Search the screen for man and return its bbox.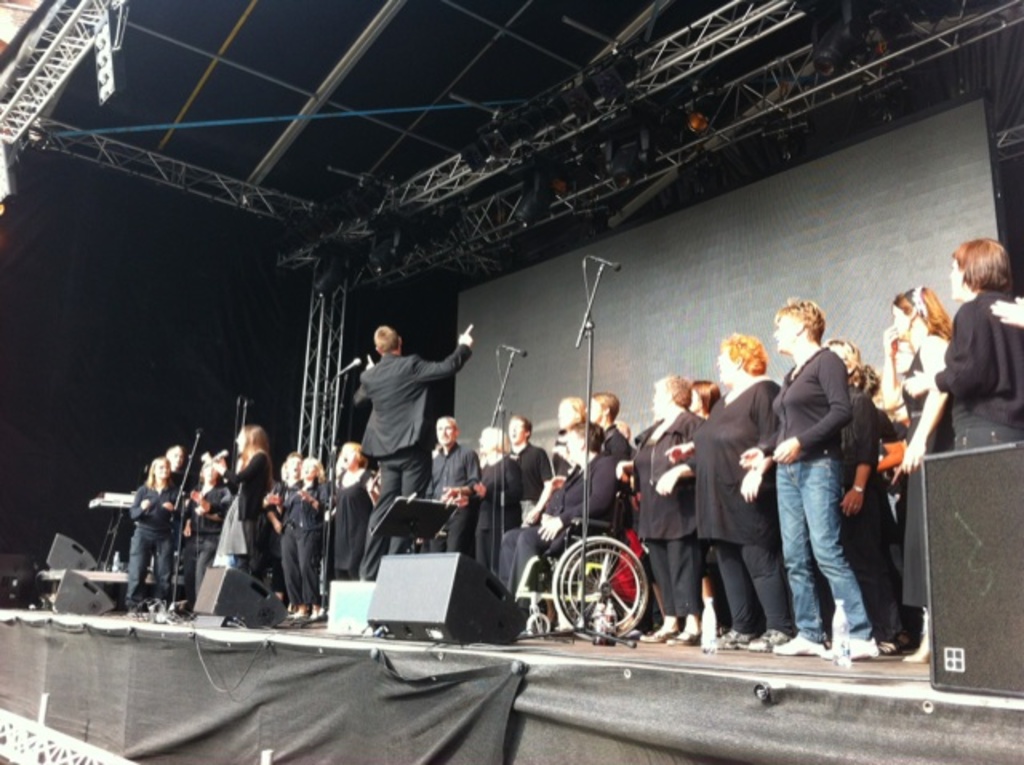
Found: pyautogui.locateOnScreen(358, 325, 474, 579).
